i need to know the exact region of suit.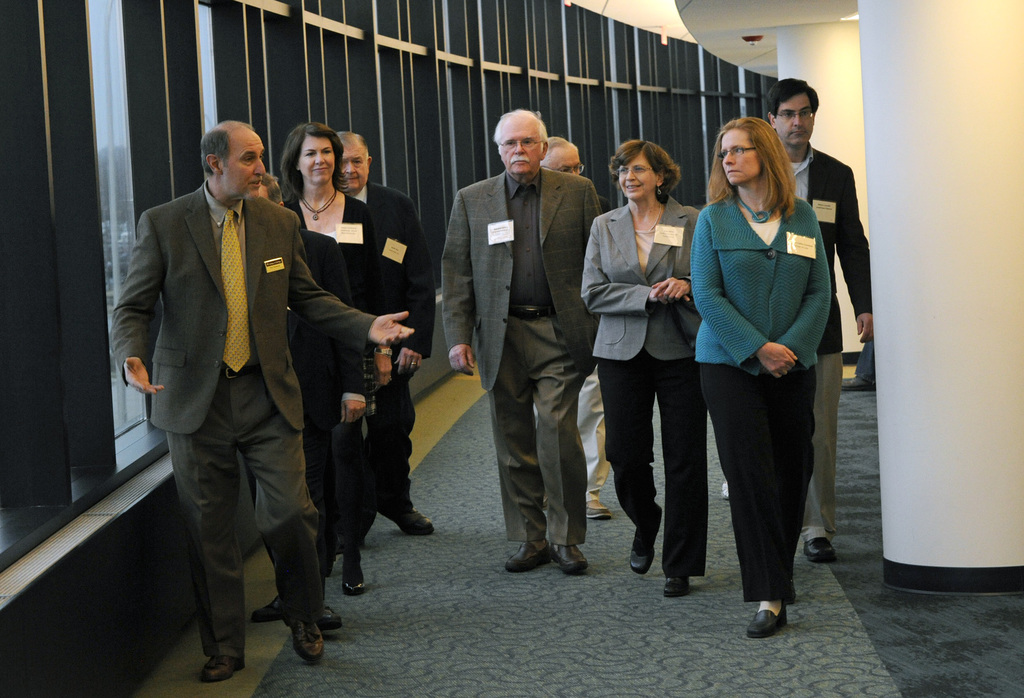
Region: (578, 194, 707, 574).
